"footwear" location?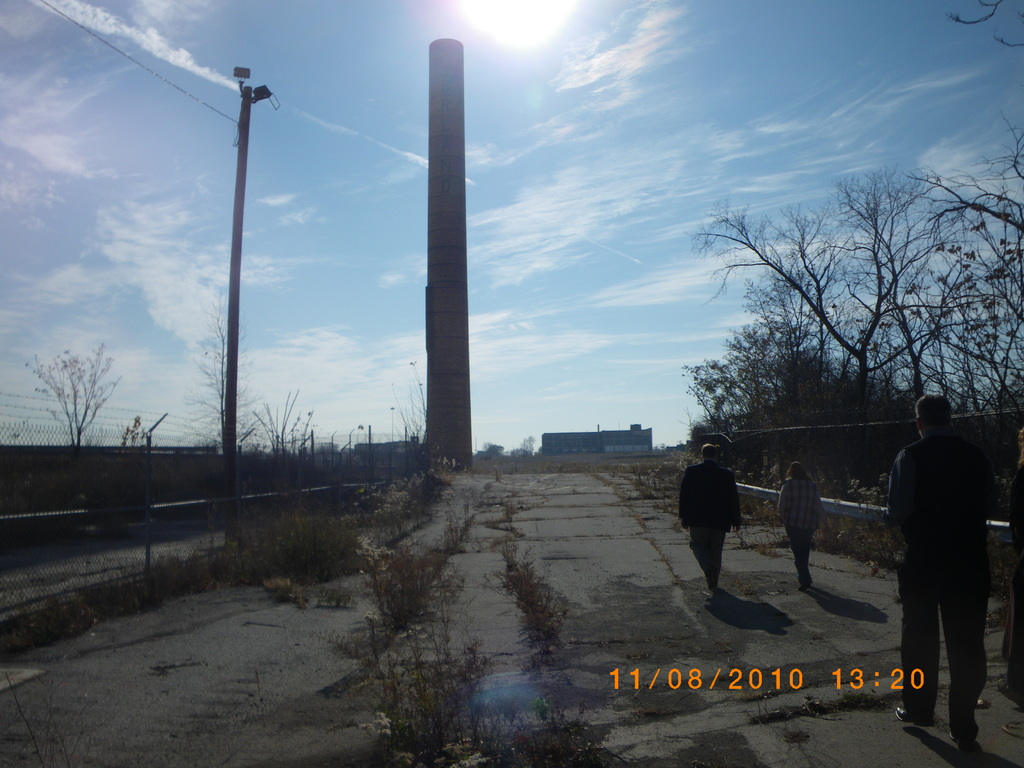
region(895, 705, 938, 729)
